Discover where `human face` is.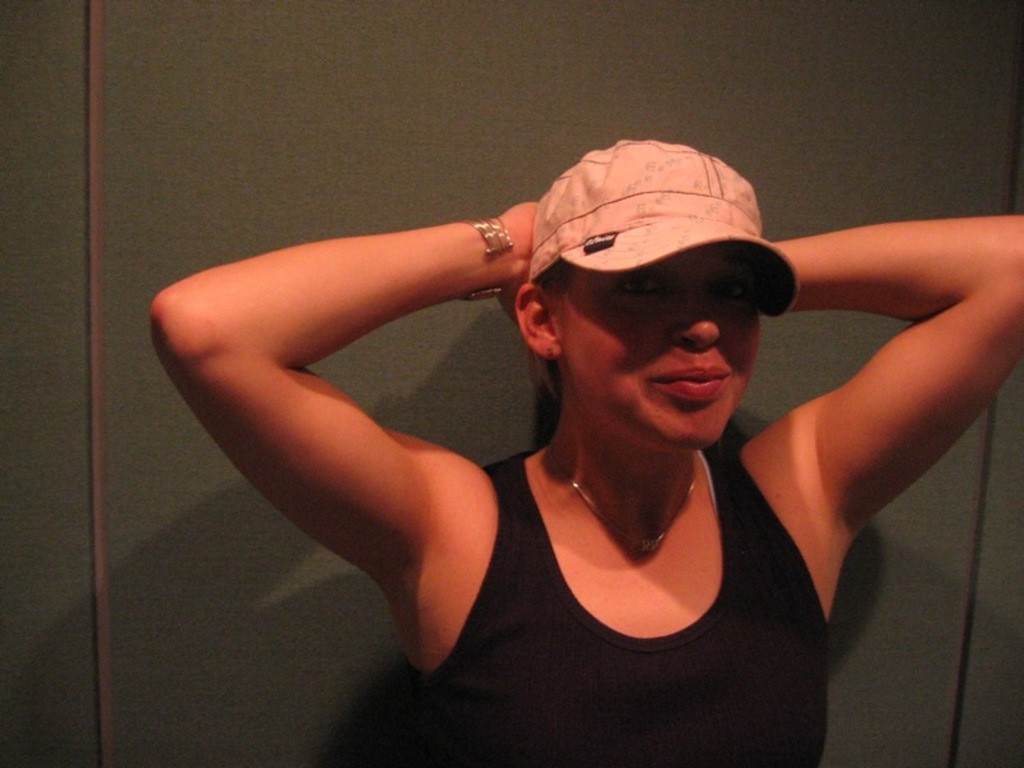
Discovered at [left=566, top=243, right=763, bottom=449].
